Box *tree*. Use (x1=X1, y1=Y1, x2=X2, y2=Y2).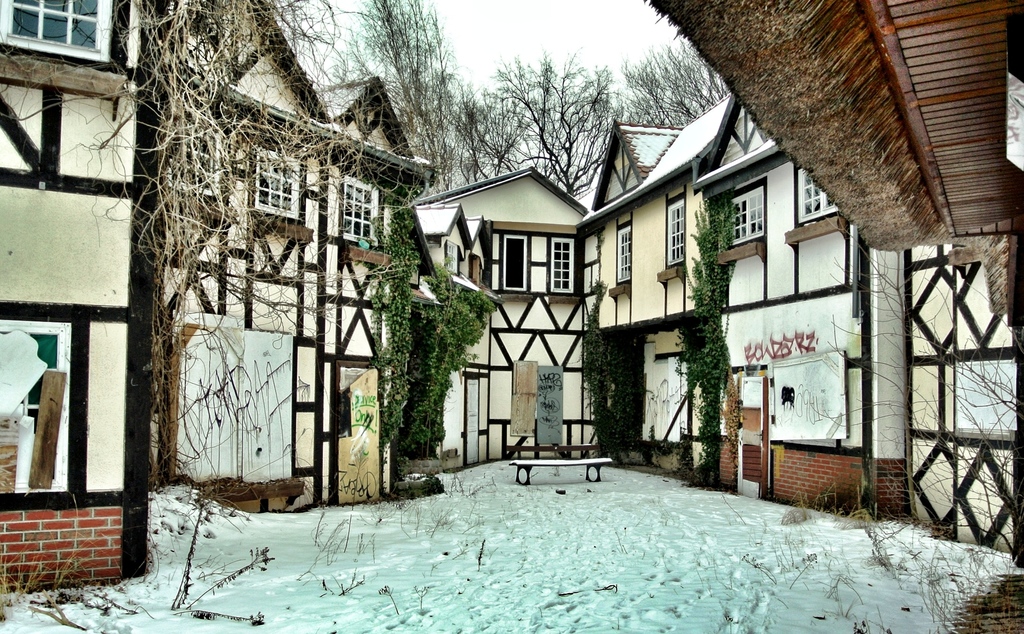
(x1=304, y1=0, x2=738, y2=200).
